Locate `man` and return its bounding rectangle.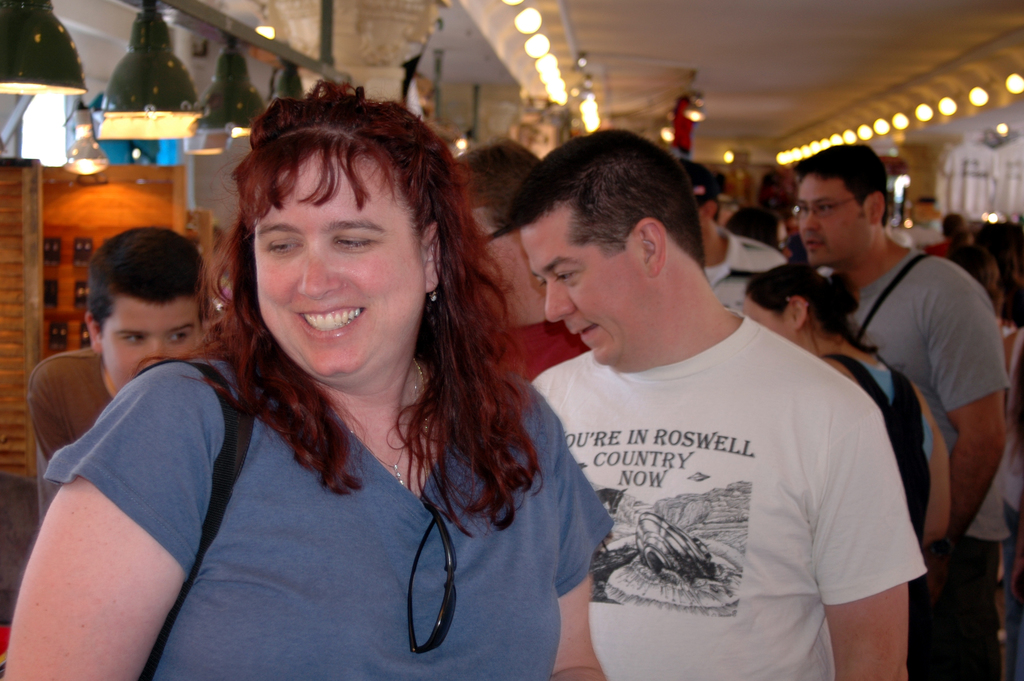
region(19, 225, 249, 521).
